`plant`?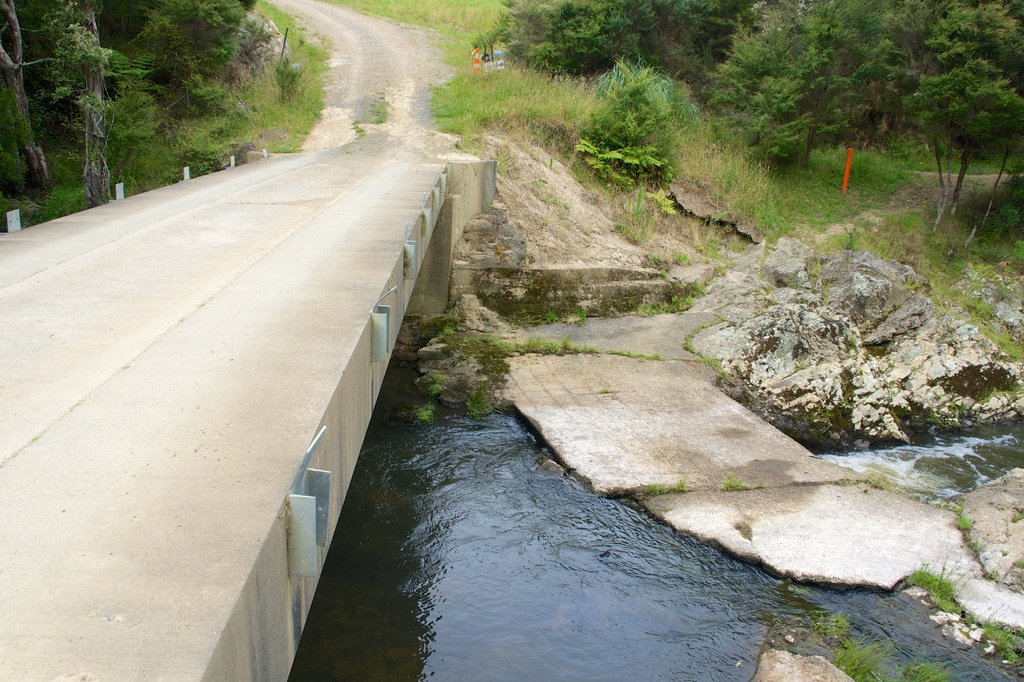
select_region(901, 659, 950, 681)
